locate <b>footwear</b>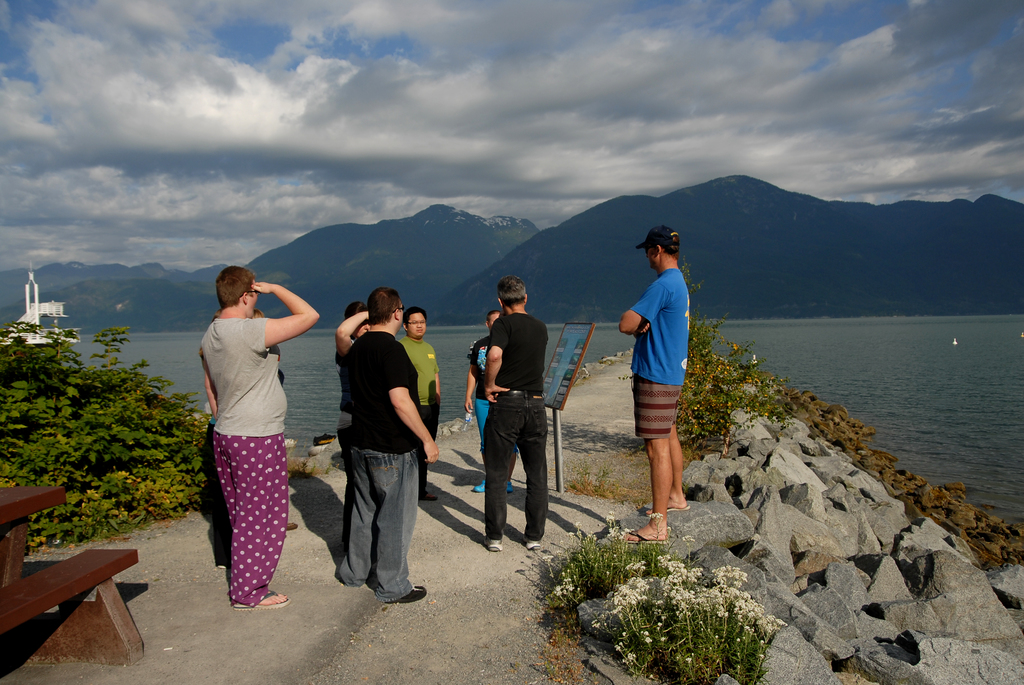
locate(286, 521, 300, 531)
